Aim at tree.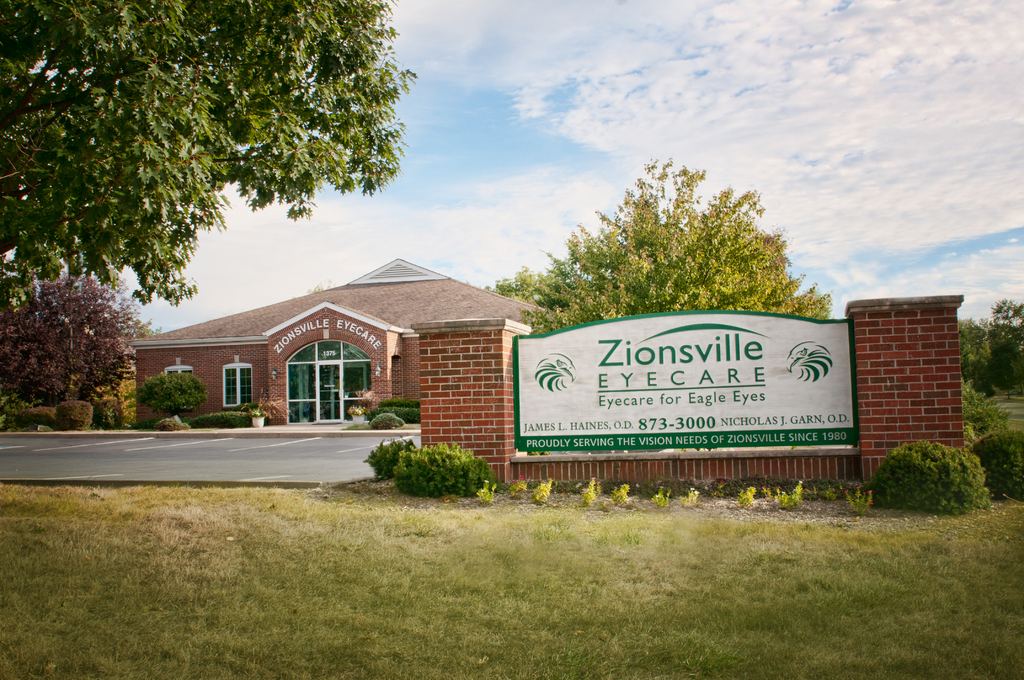
Aimed at 492 157 834 339.
